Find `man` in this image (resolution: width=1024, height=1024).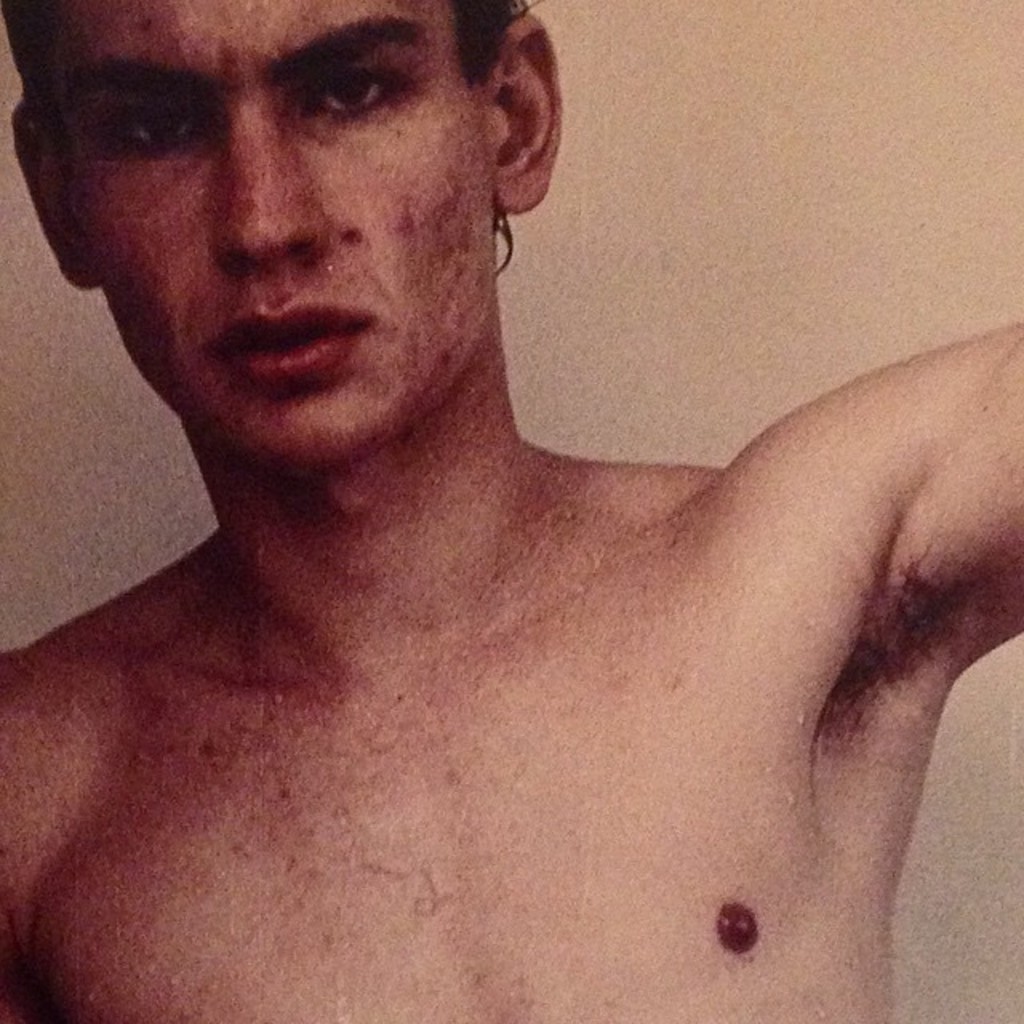
0, 0, 1023, 1006.
